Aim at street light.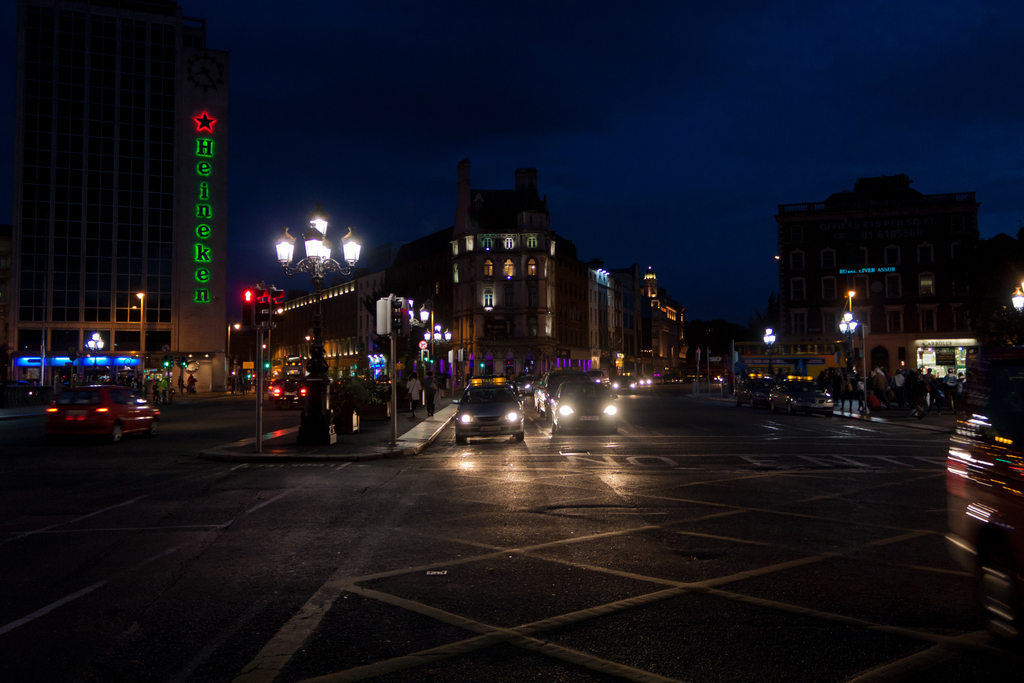
Aimed at Rect(1005, 283, 1023, 320).
